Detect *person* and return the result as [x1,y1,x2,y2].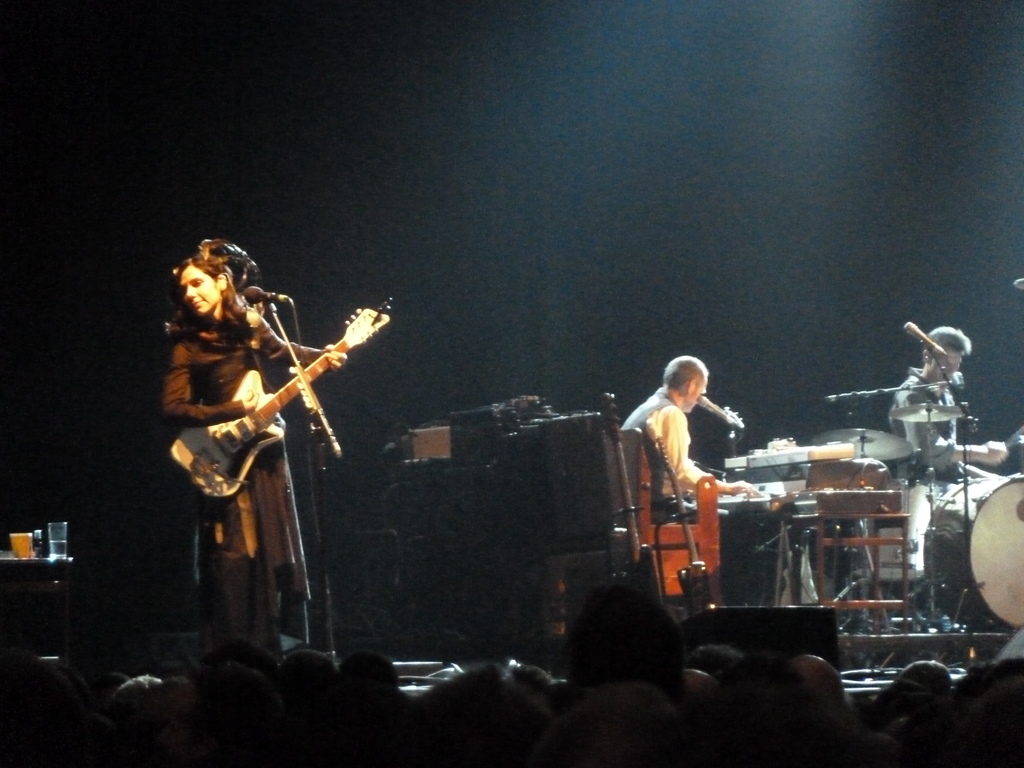
[282,650,342,765].
